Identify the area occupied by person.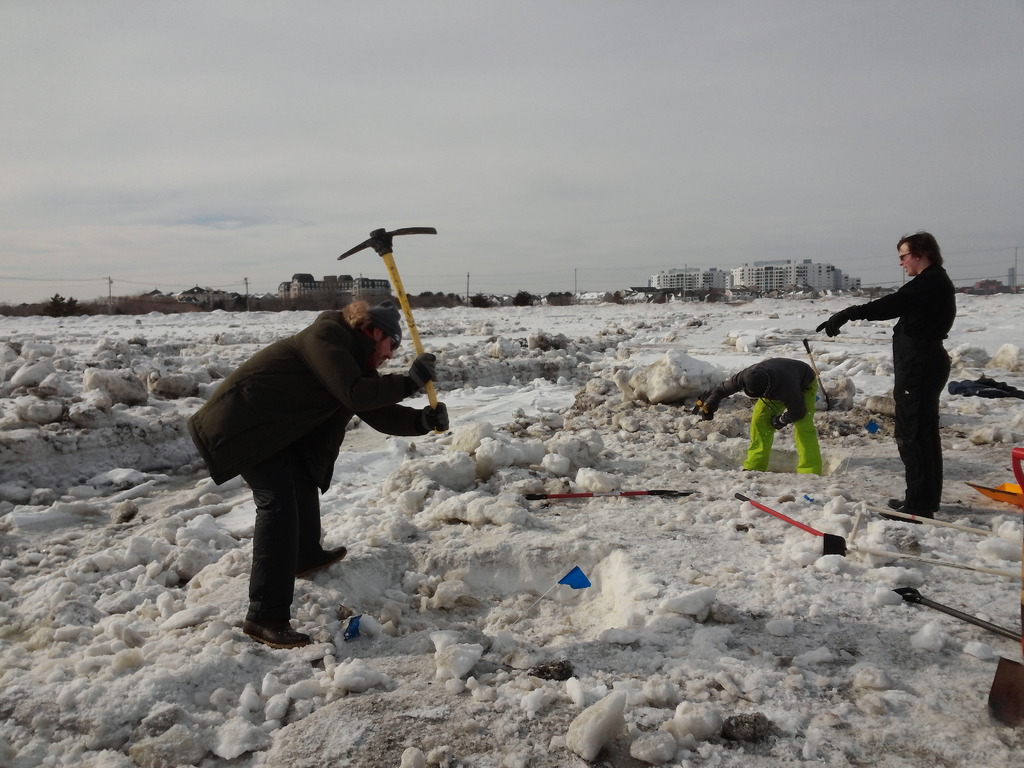
Area: (left=186, top=298, right=450, bottom=651).
